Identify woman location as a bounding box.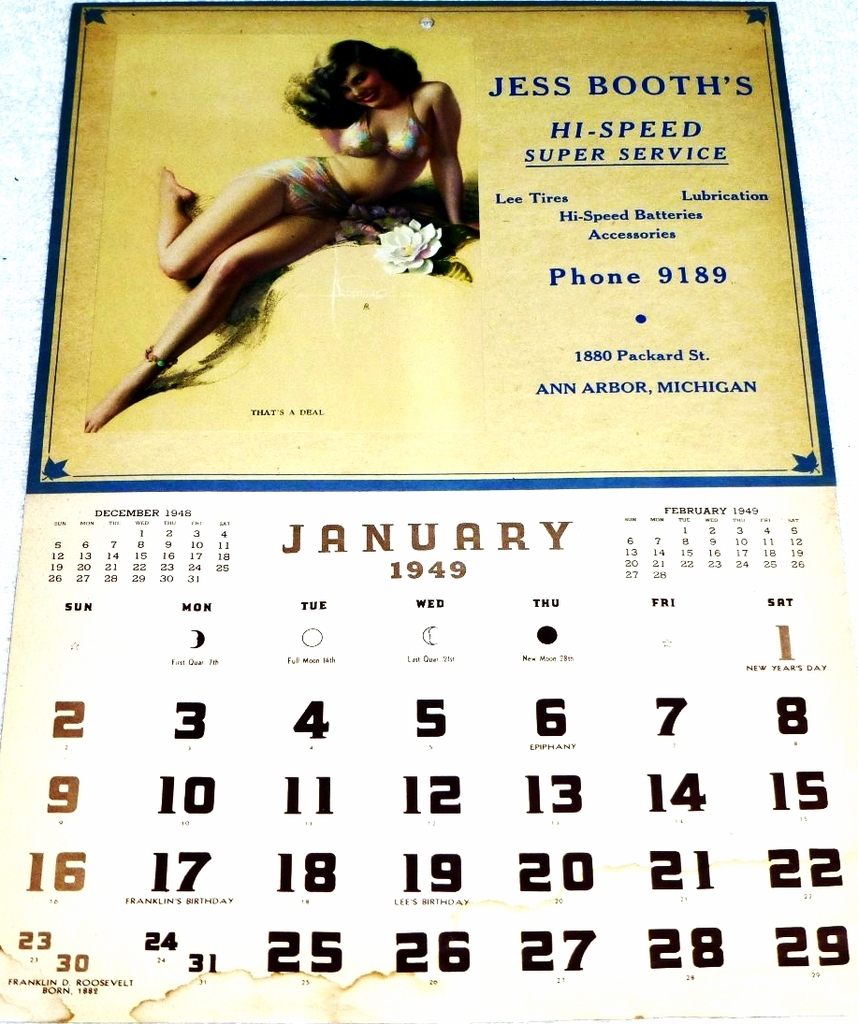
[85, 23, 508, 472].
